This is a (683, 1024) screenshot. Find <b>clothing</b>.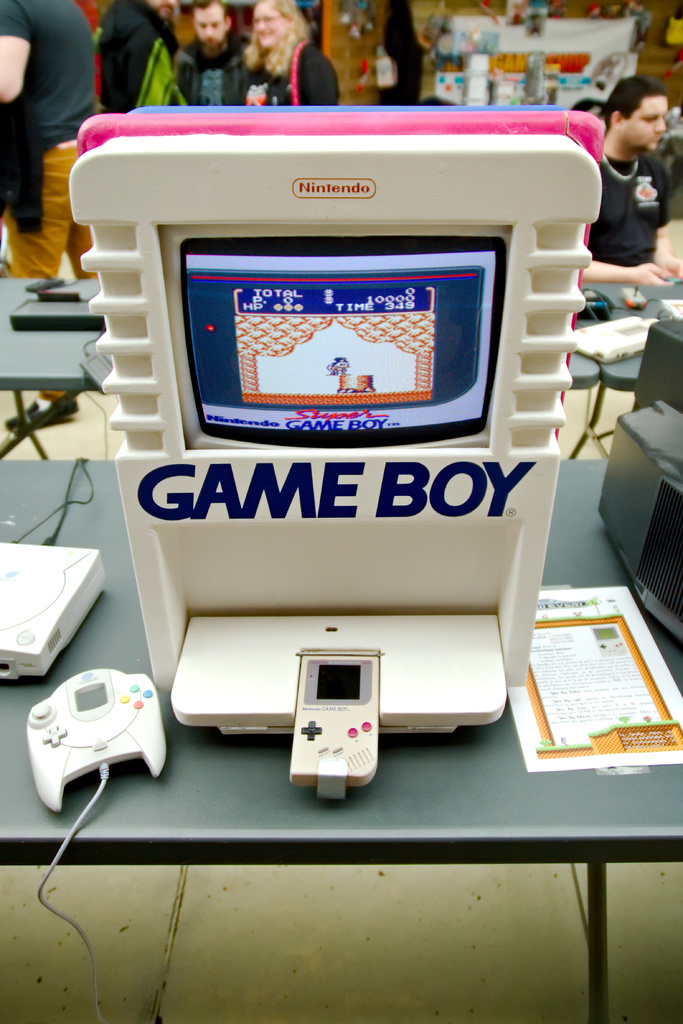
Bounding box: 175/28/254/106.
